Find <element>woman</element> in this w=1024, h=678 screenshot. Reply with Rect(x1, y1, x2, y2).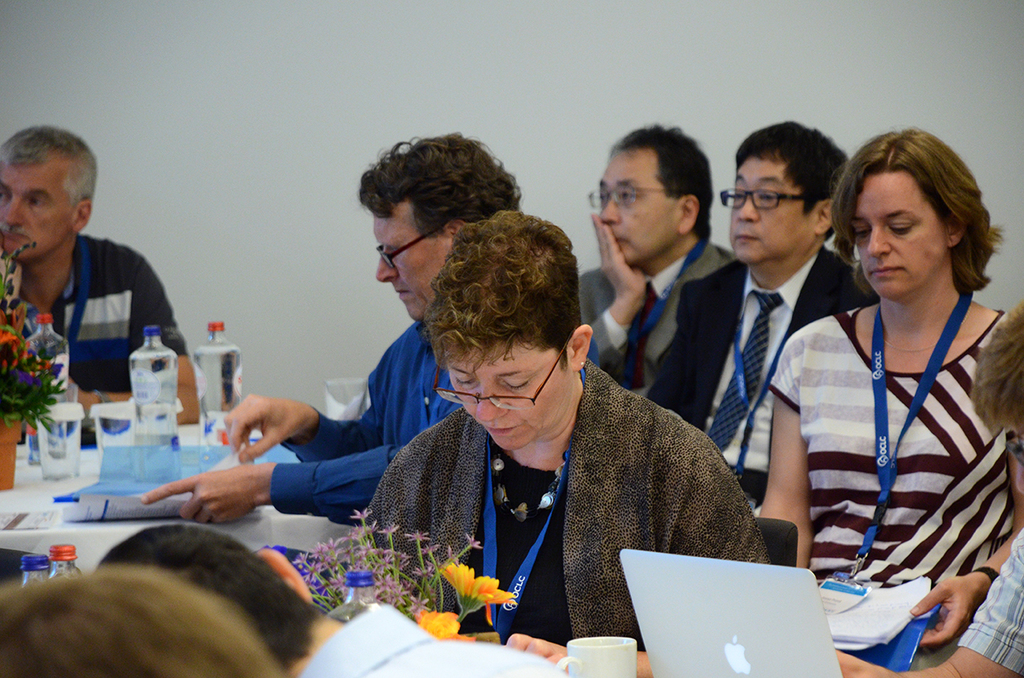
Rect(355, 212, 771, 677).
